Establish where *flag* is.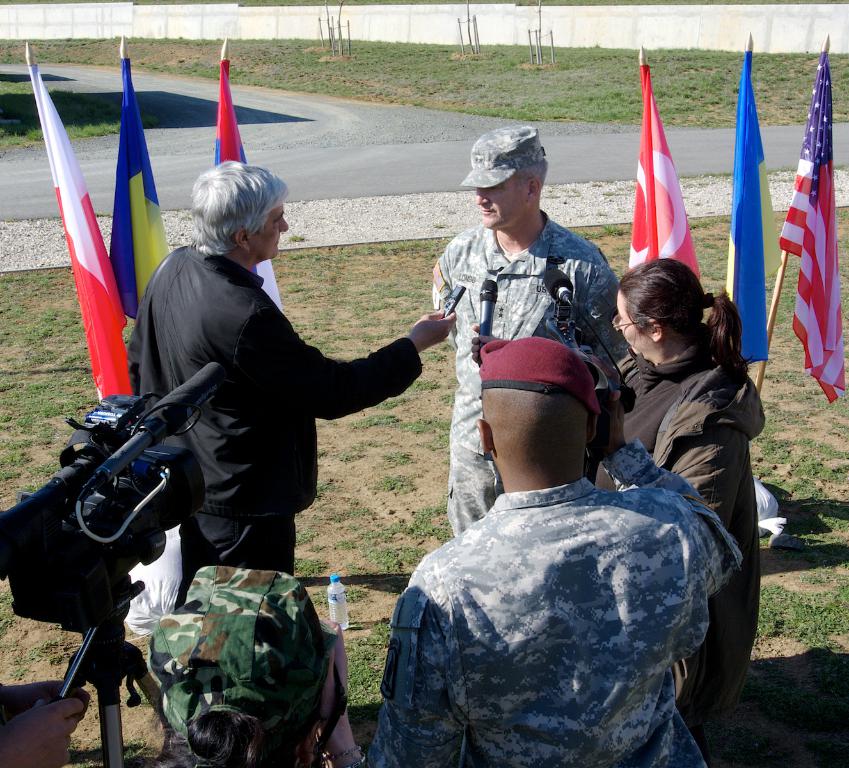
Established at Rect(212, 56, 287, 316).
